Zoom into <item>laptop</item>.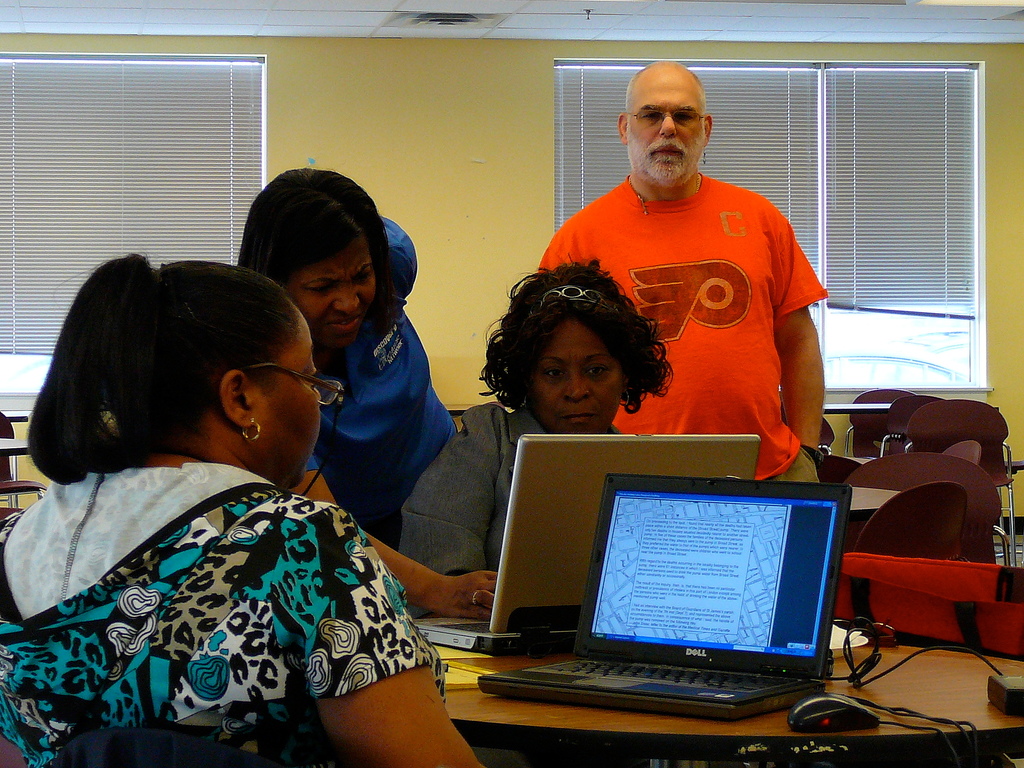
Zoom target: <bbox>475, 472, 853, 719</bbox>.
